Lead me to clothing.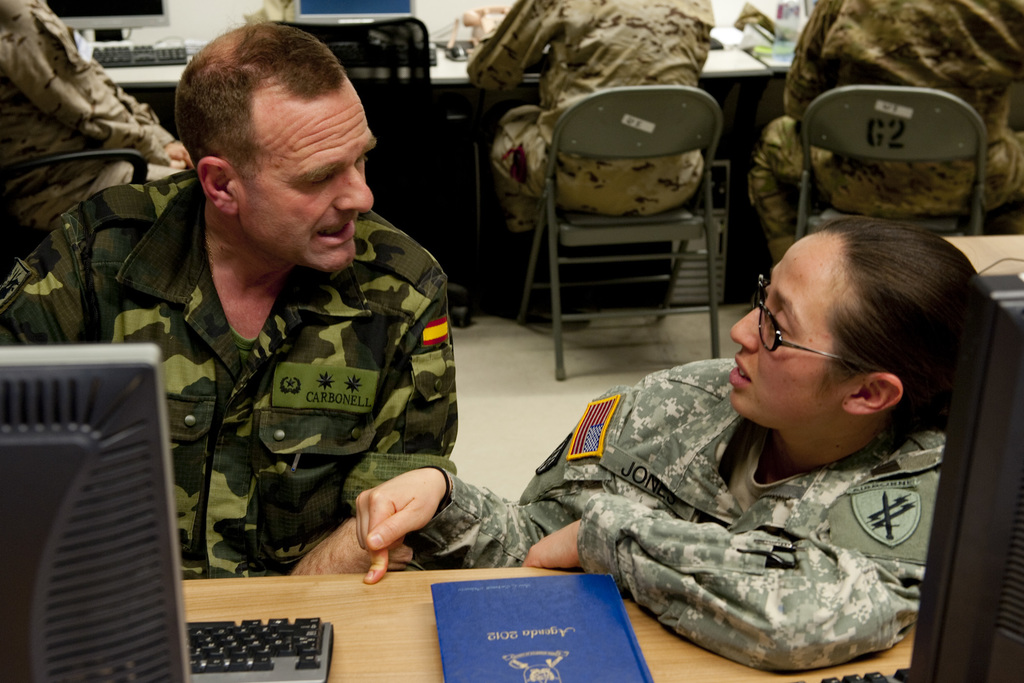
Lead to l=0, t=12, r=185, b=268.
